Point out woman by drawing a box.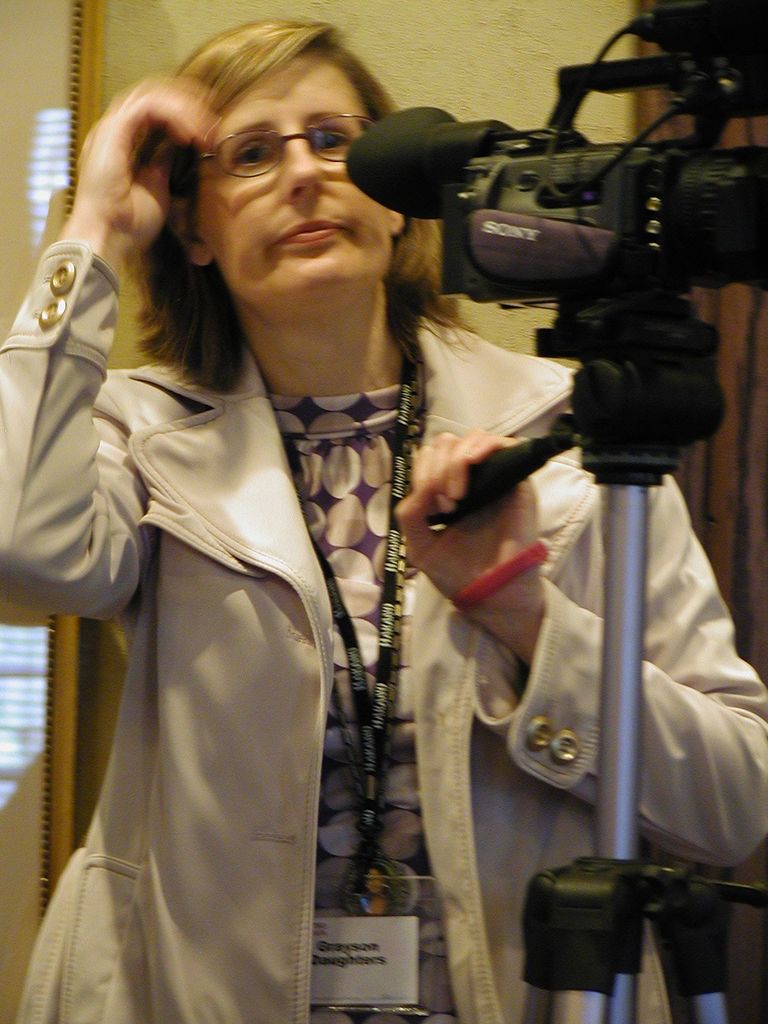
(0,26,733,1007).
